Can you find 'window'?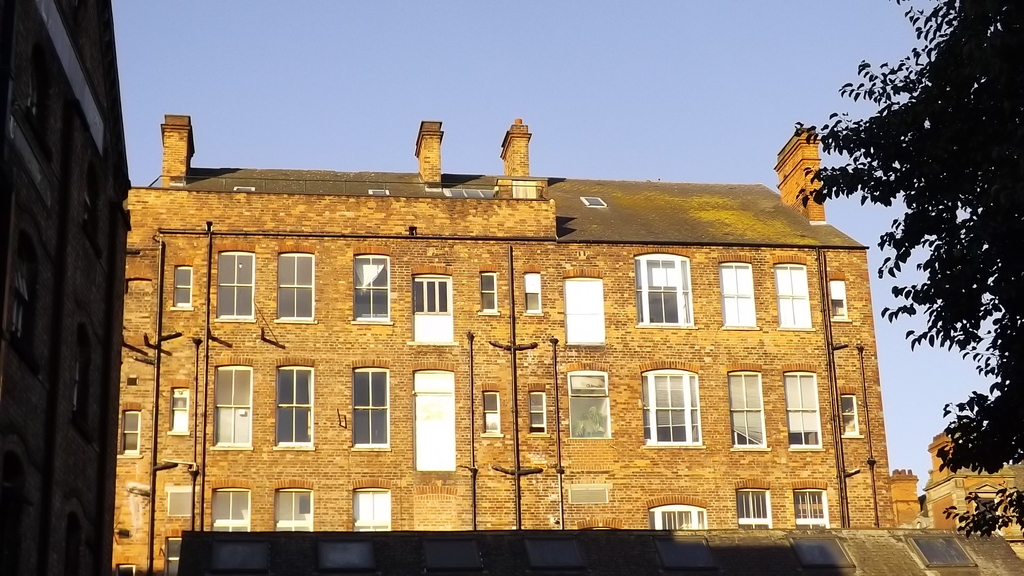
Yes, bounding box: BBox(353, 492, 388, 533).
